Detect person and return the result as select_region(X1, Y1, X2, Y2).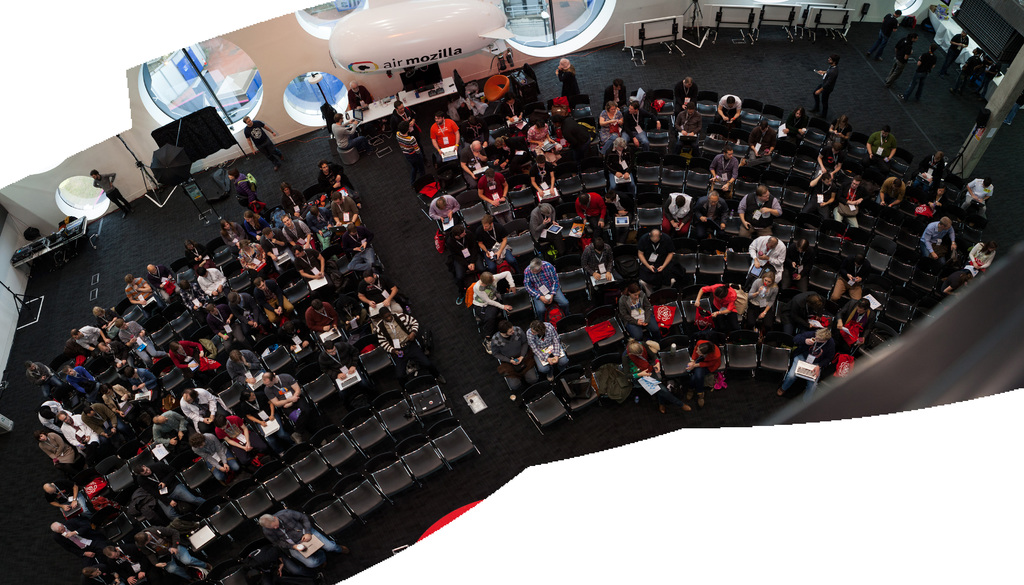
select_region(536, 317, 573, 375).
